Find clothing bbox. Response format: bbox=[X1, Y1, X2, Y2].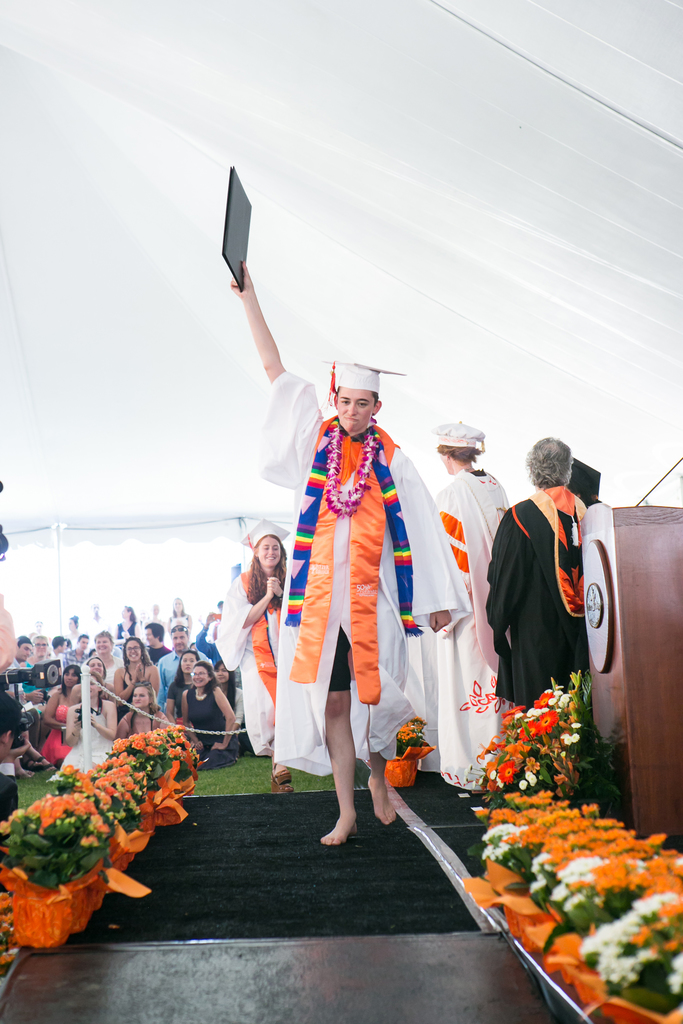
bbox=[430, 469, 514, 795].
